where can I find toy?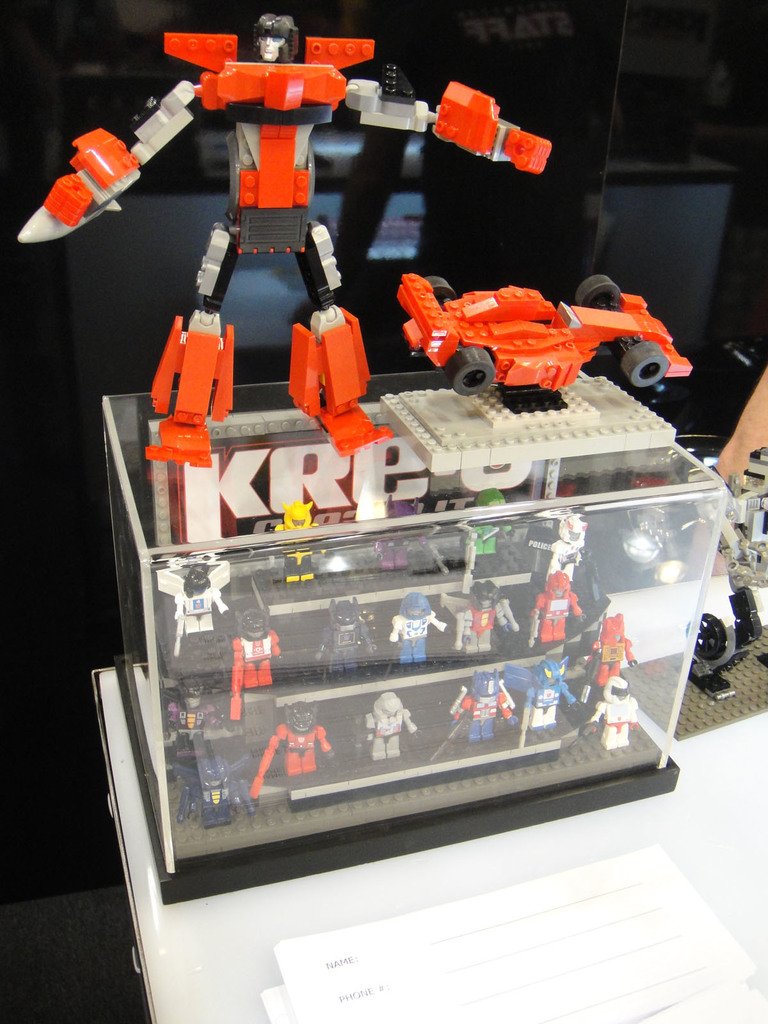
You can find it at rect(381, 255, 698, 409).
